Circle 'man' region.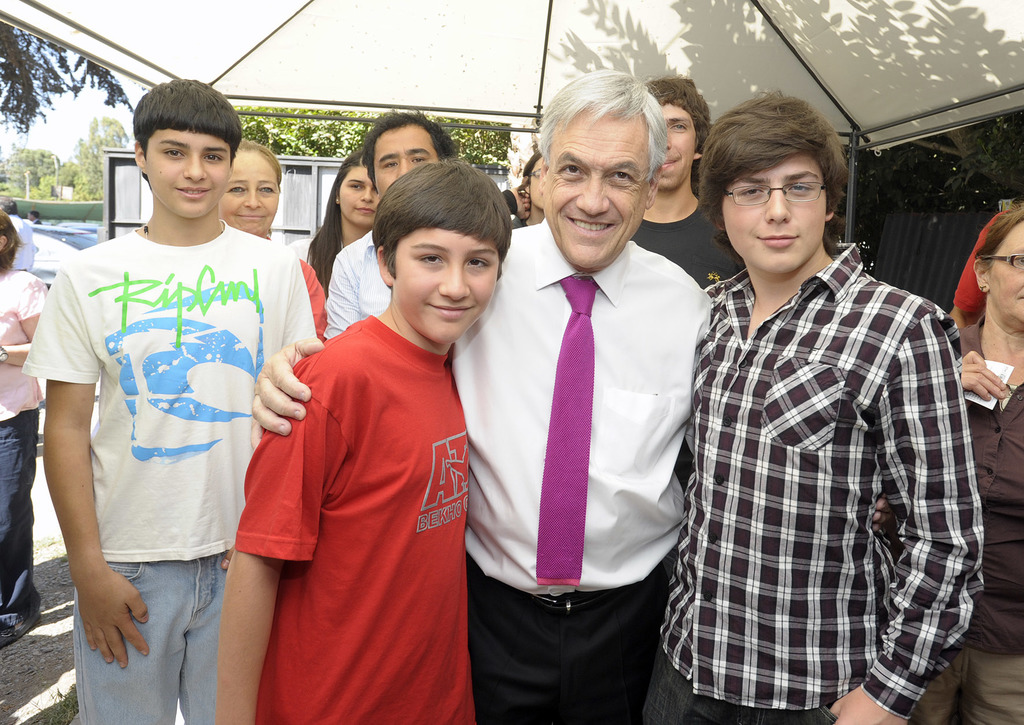
Region: {"x1": 314, "y1": 104, "x2": 460, "y2": 336}.
